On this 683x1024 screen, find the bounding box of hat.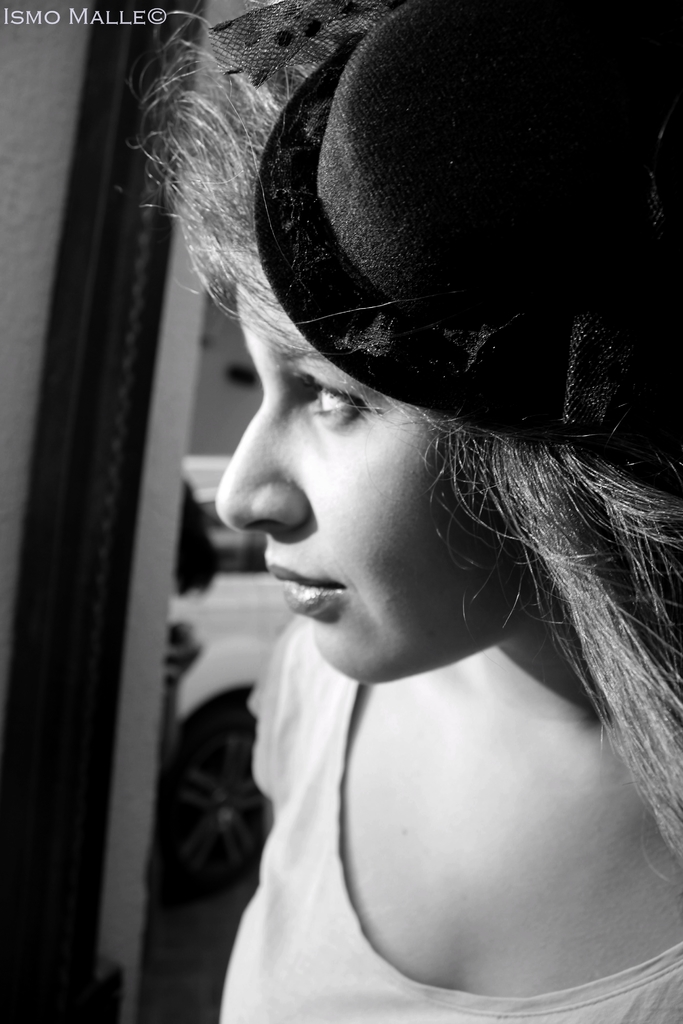
Bounding box: left=255, top=0, right=682, bottom=455.
